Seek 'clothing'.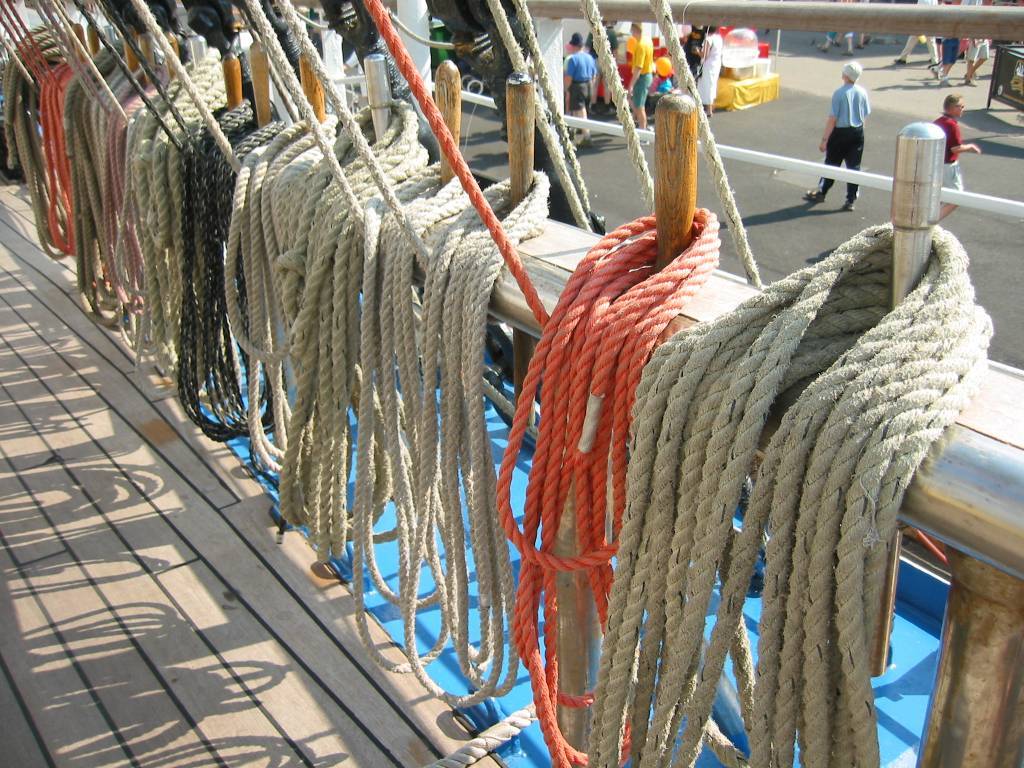
x1=816 y1=82 x2=873 y2=204.
